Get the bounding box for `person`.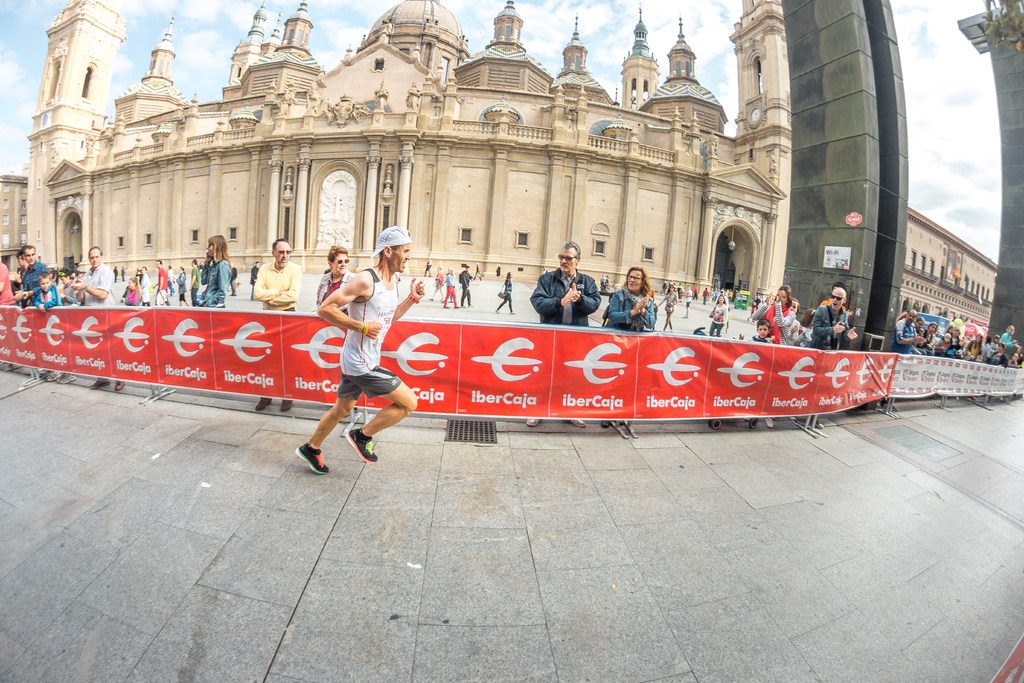
x1=461 y1=265 x2=474 y2=306.
